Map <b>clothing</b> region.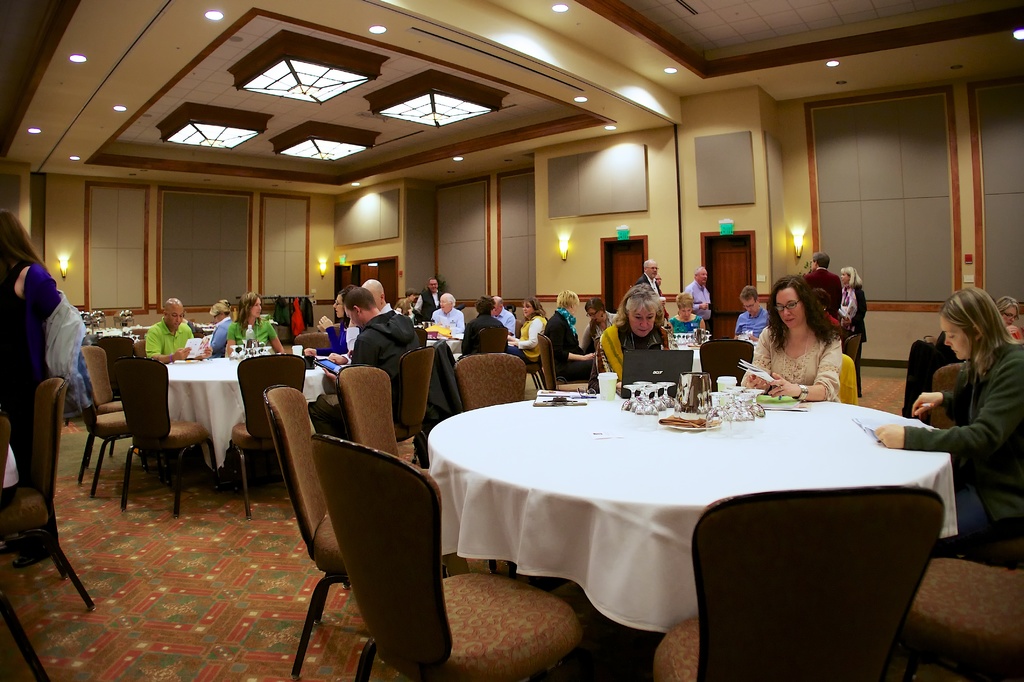
Mapped to <box>581,317,668,387</box>.
